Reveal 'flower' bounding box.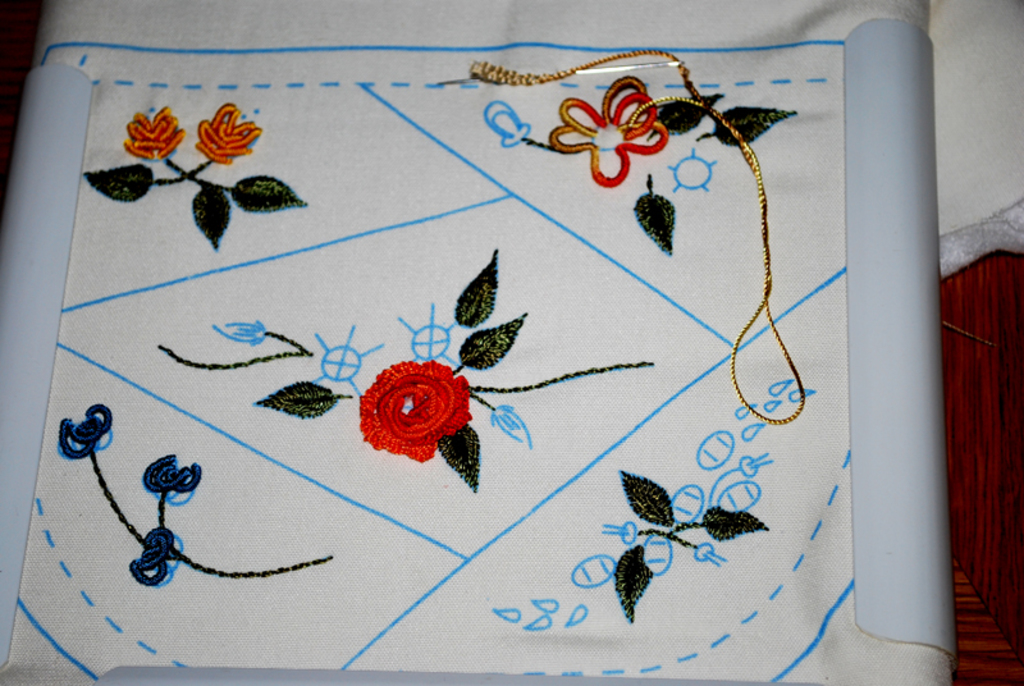
Revealed: region(544, 76, 675, 183).
